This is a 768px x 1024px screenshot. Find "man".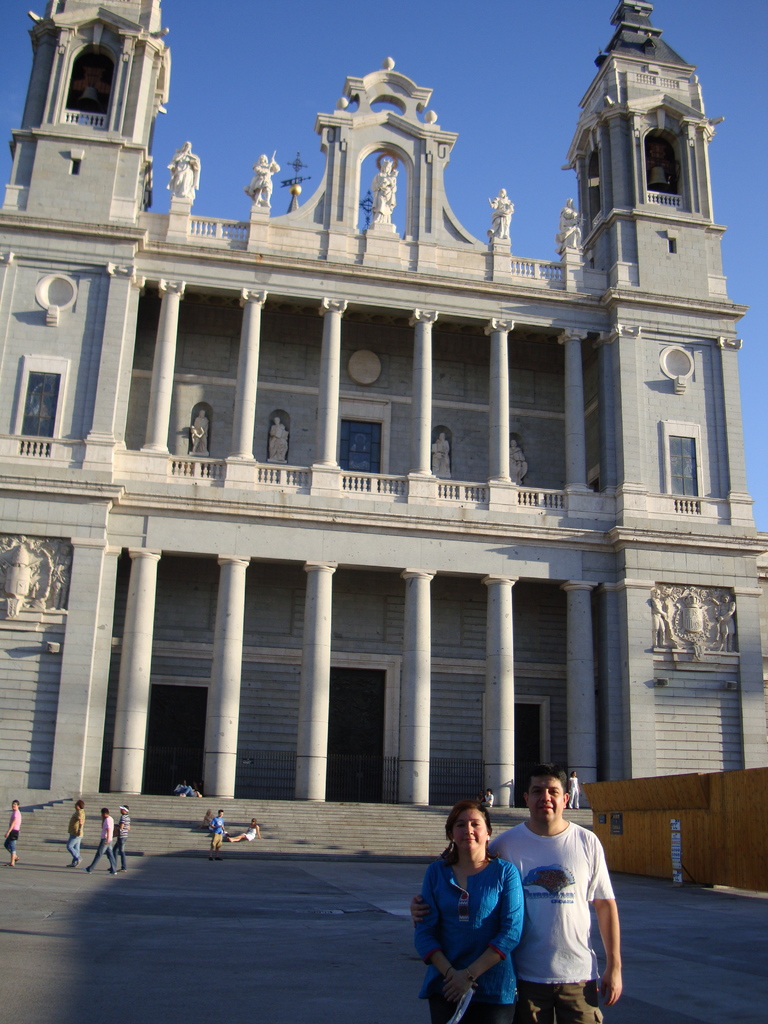
Bounding box: Rect(114, 806, 131, 872).
